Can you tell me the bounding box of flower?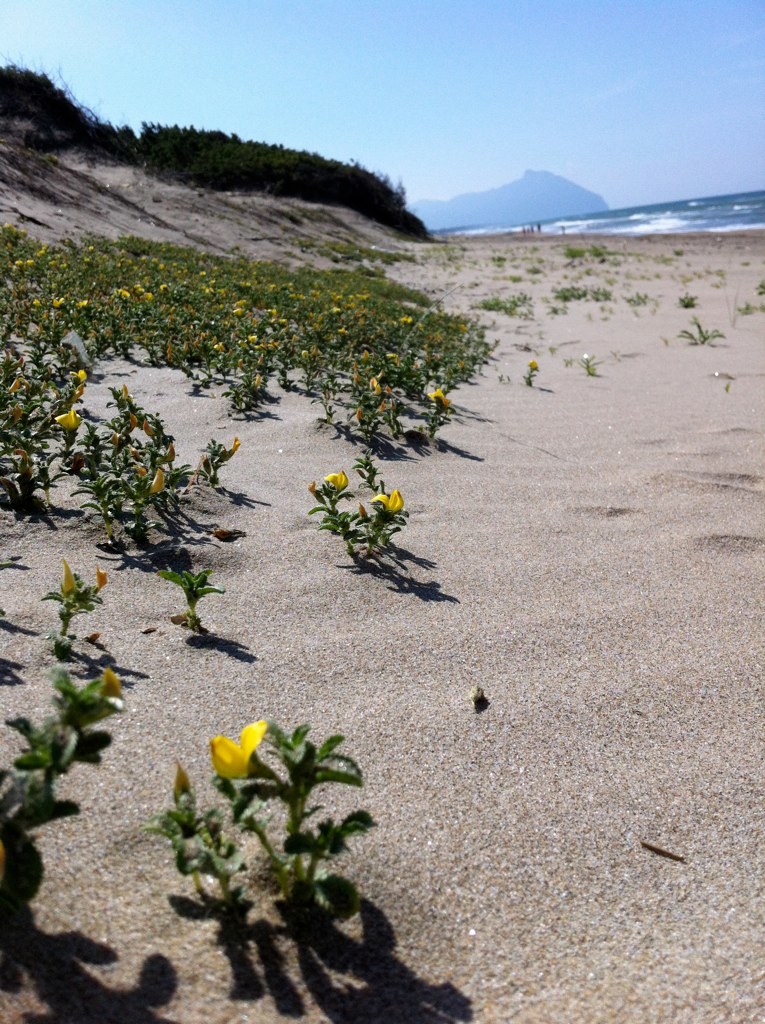
[54, 406, 76, 432].
